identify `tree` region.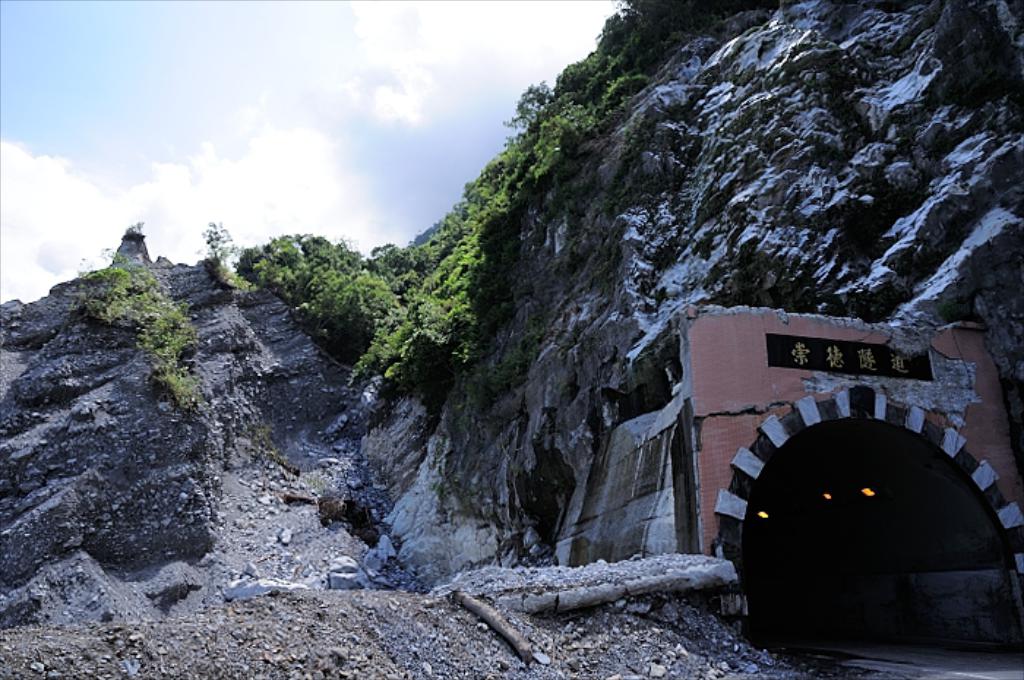
Region: x1=503 y1=83 x2=553 y2=132.
